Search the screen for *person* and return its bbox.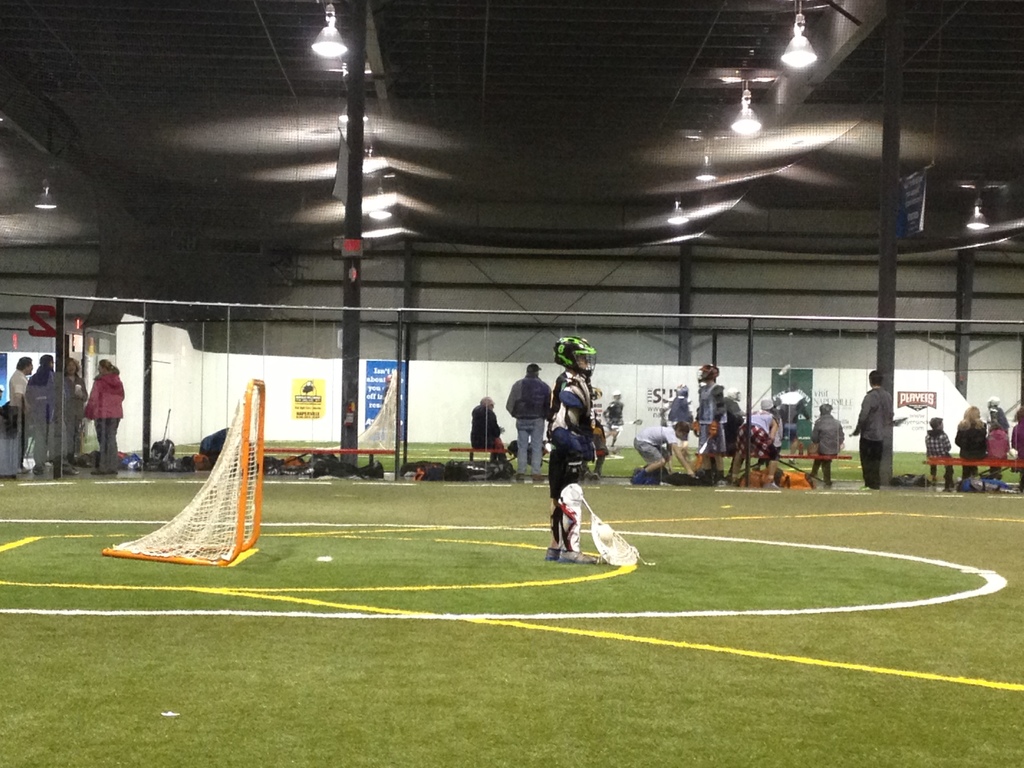
Found: <region>81, 356, 126, 472</region>.
